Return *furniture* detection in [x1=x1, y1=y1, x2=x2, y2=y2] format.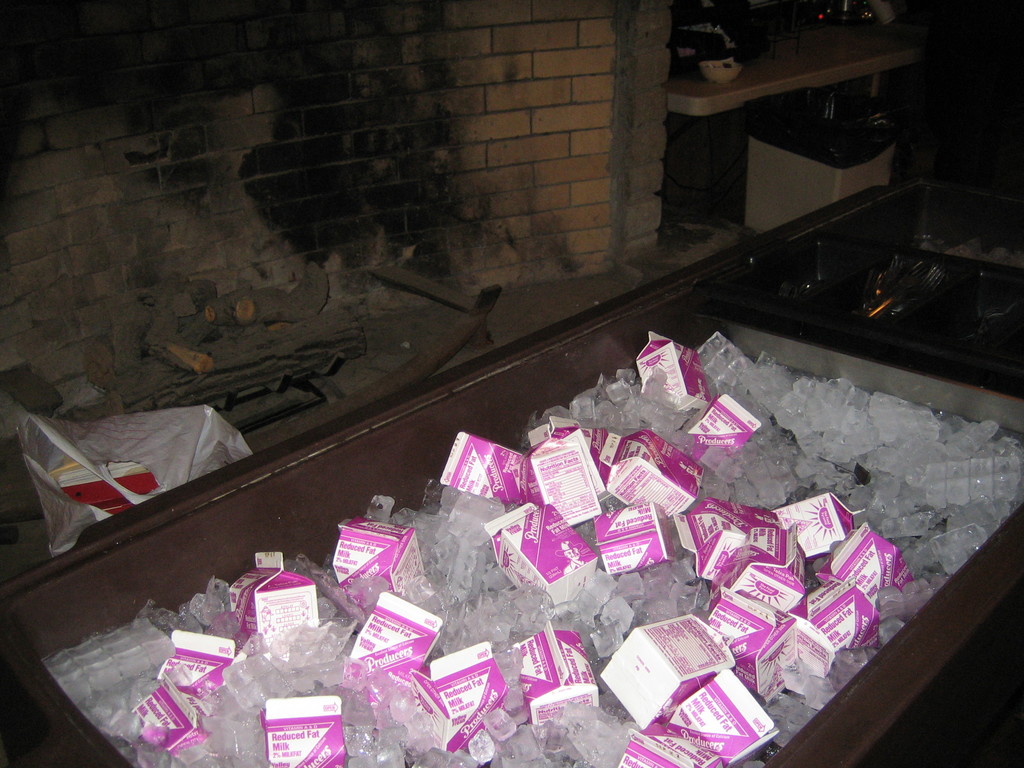
[x1=665, y1=24, x2=927, y2=236].
